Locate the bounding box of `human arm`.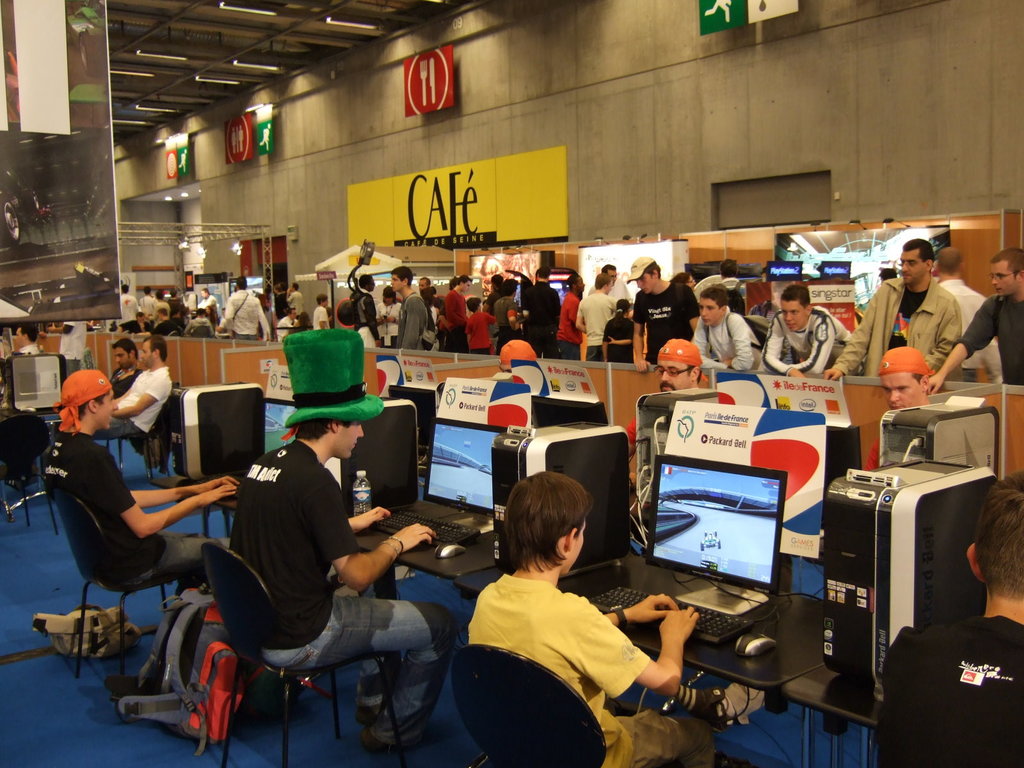
Bounding box: (400, 295, 420, 347).
